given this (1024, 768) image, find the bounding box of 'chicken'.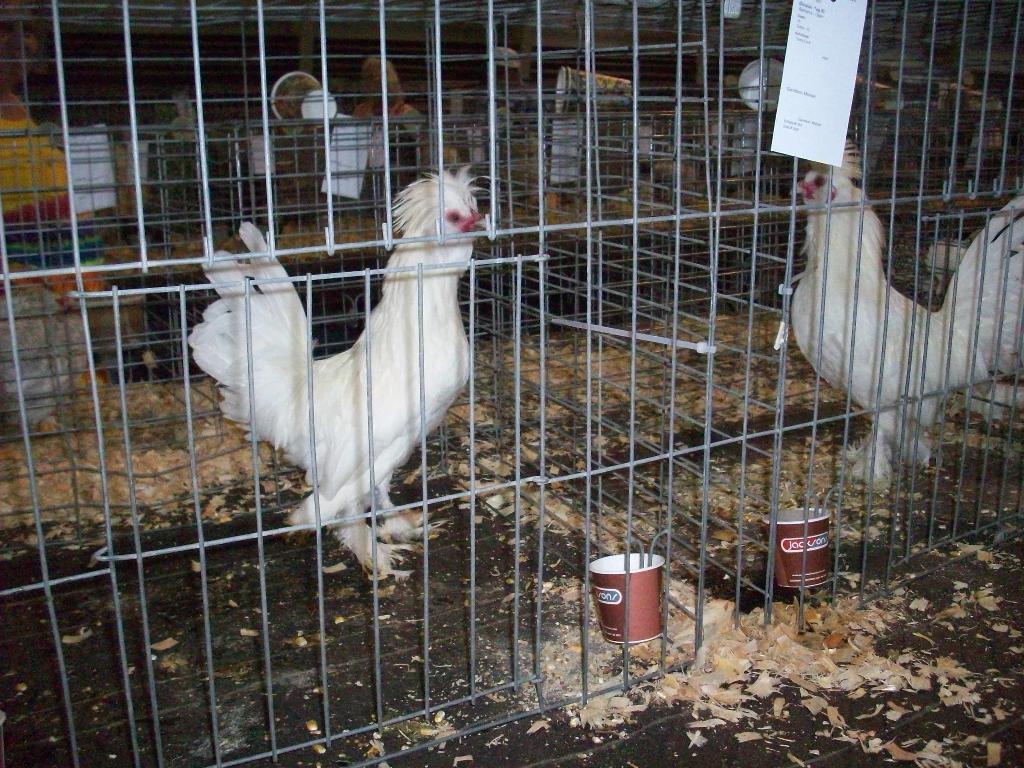
x1=182 y1=141 x2=500 y2=586.
